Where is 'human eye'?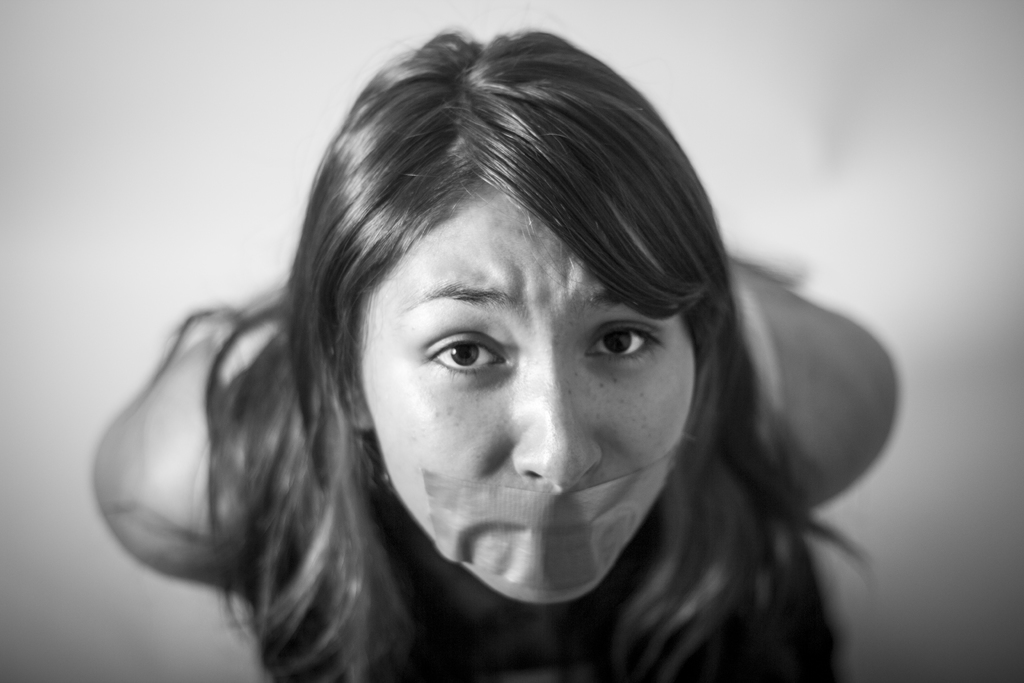
[left=582, top=320, right=666, bottom=377].
